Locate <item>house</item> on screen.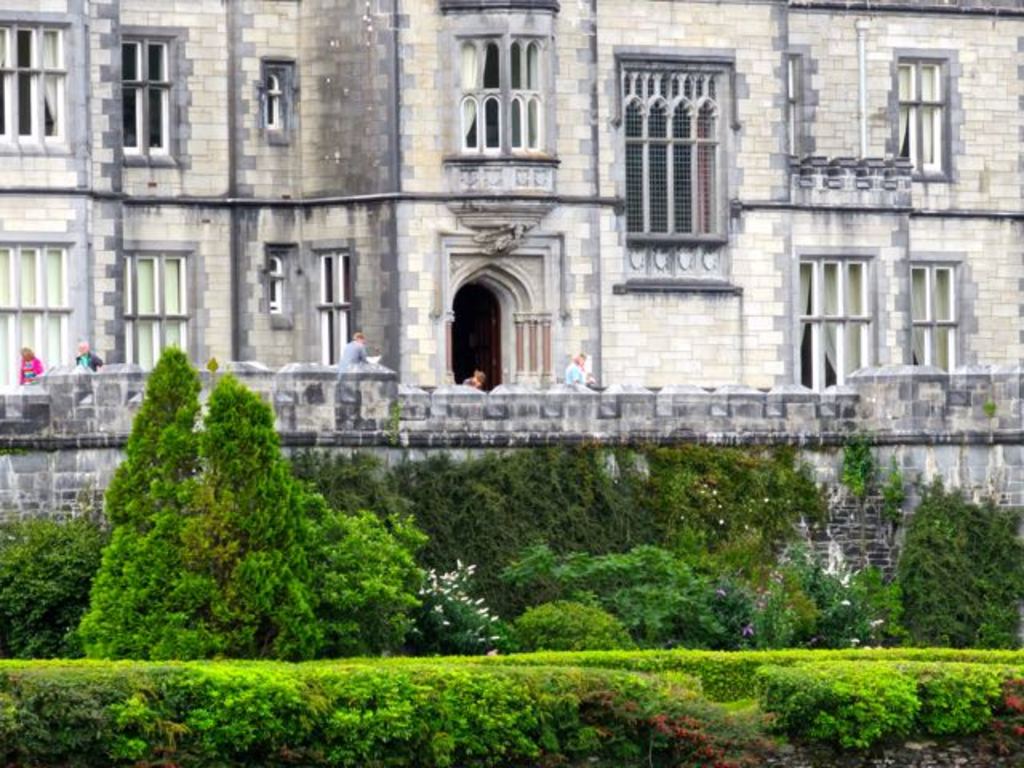
On screen at BBox(42, 0, 994, 566).
